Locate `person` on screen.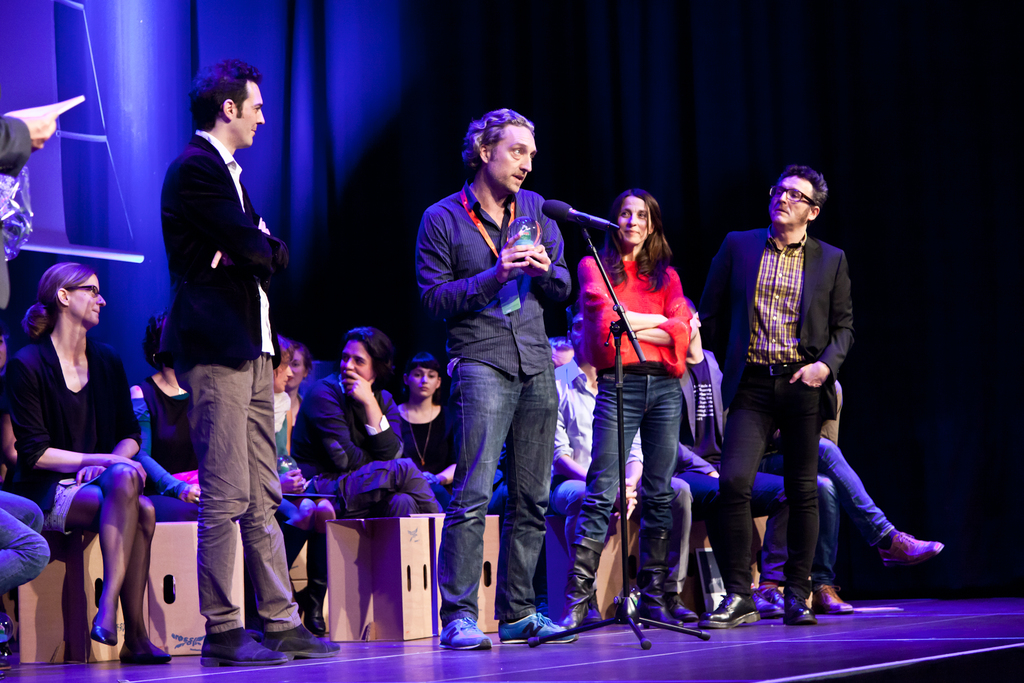
On screen at BBox(420, 113, 575, 638).
